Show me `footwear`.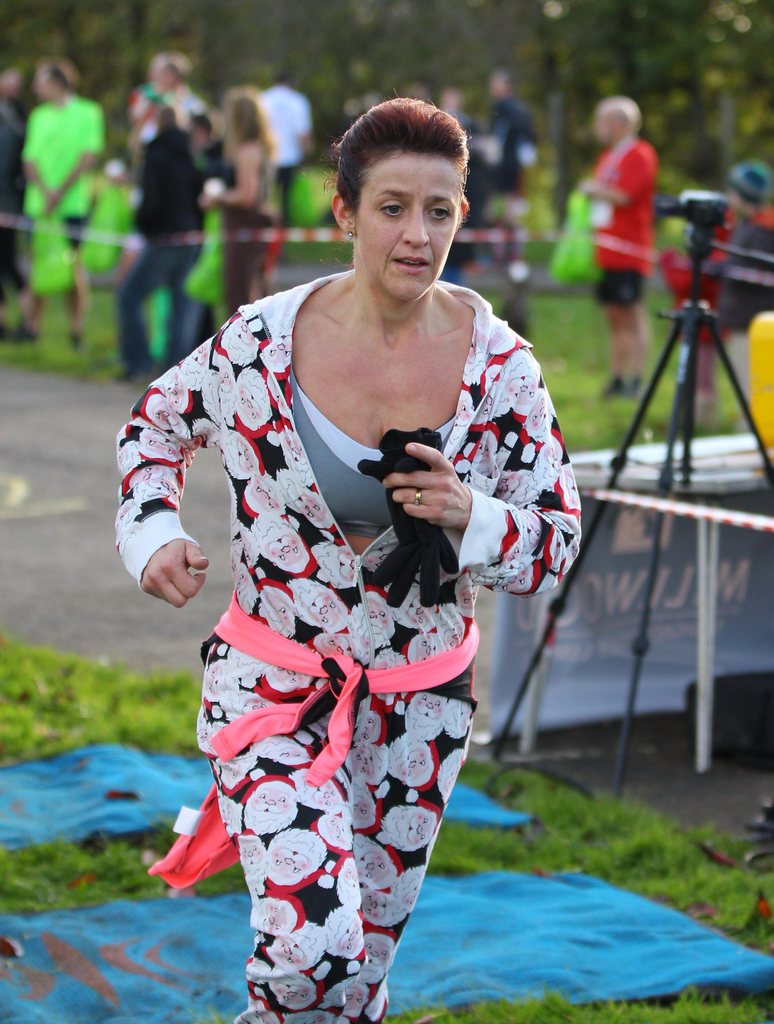
`footwear` is here: [x1=0, y1=321, x2=13, y2=348].
